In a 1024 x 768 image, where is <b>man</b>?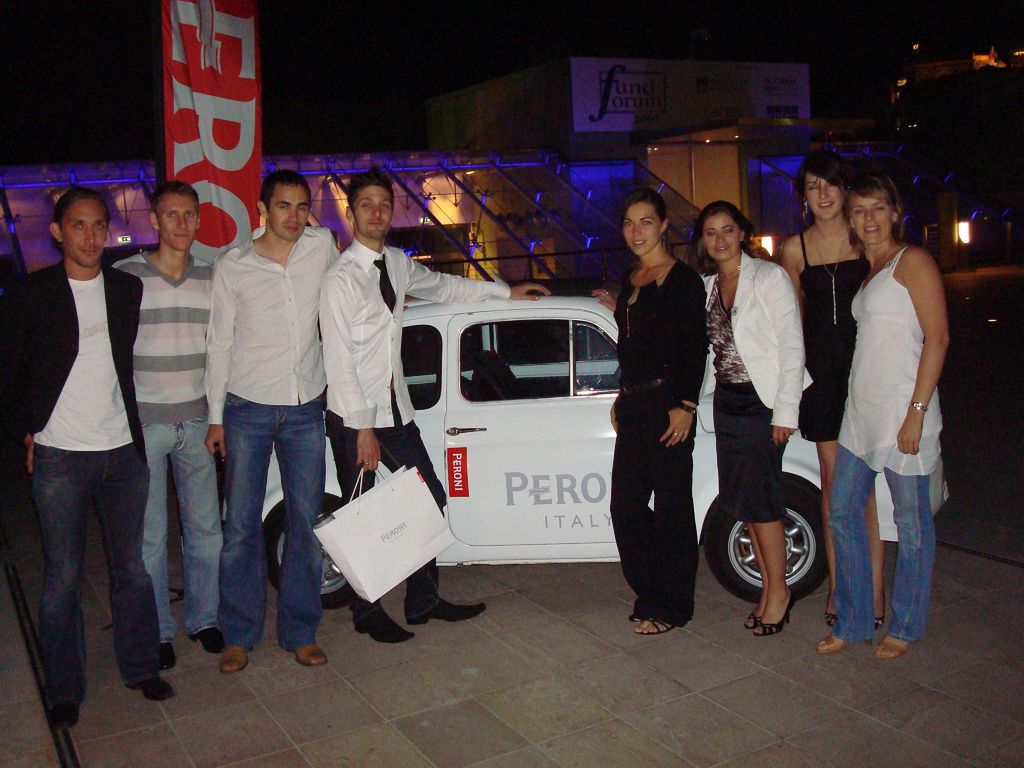
208, 170, 341, 667.
